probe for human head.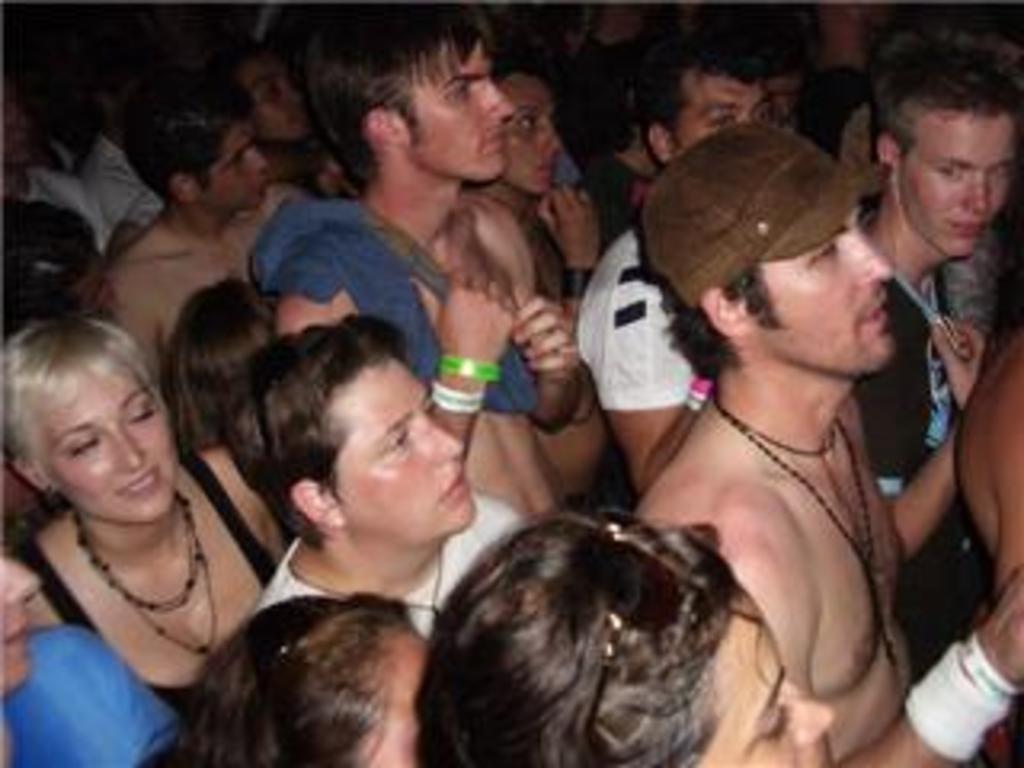
Probe result: [left=637, top=38, right=768, bottom=170].
